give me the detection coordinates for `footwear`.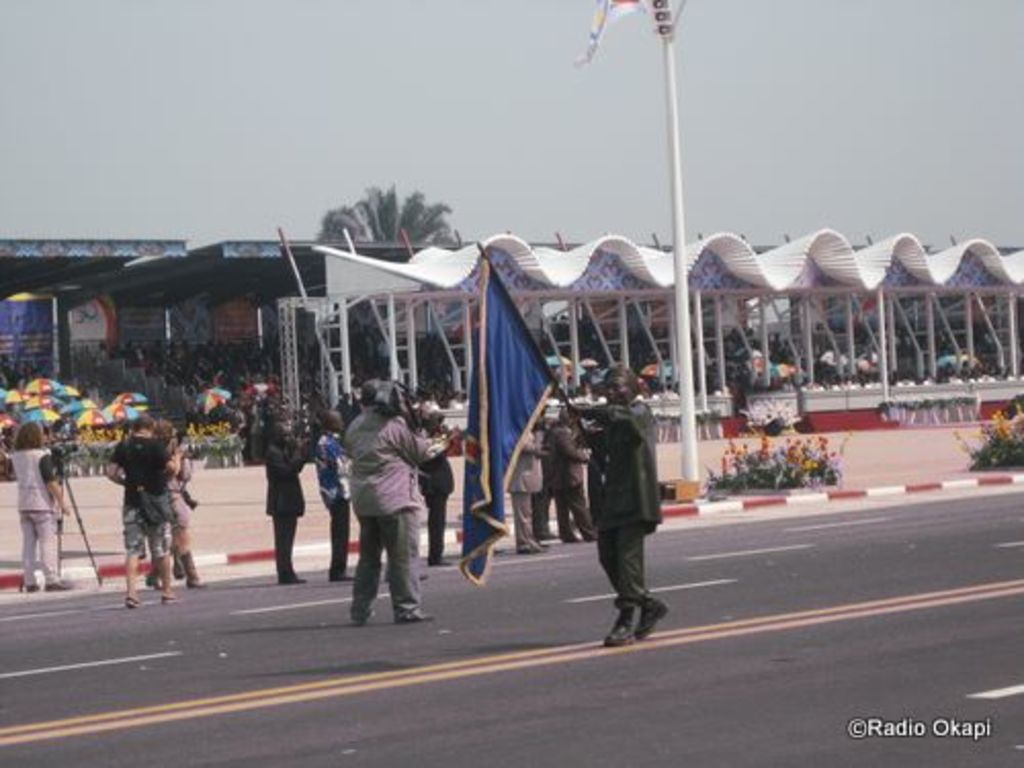
Rect(127, 592, 141, 608).
